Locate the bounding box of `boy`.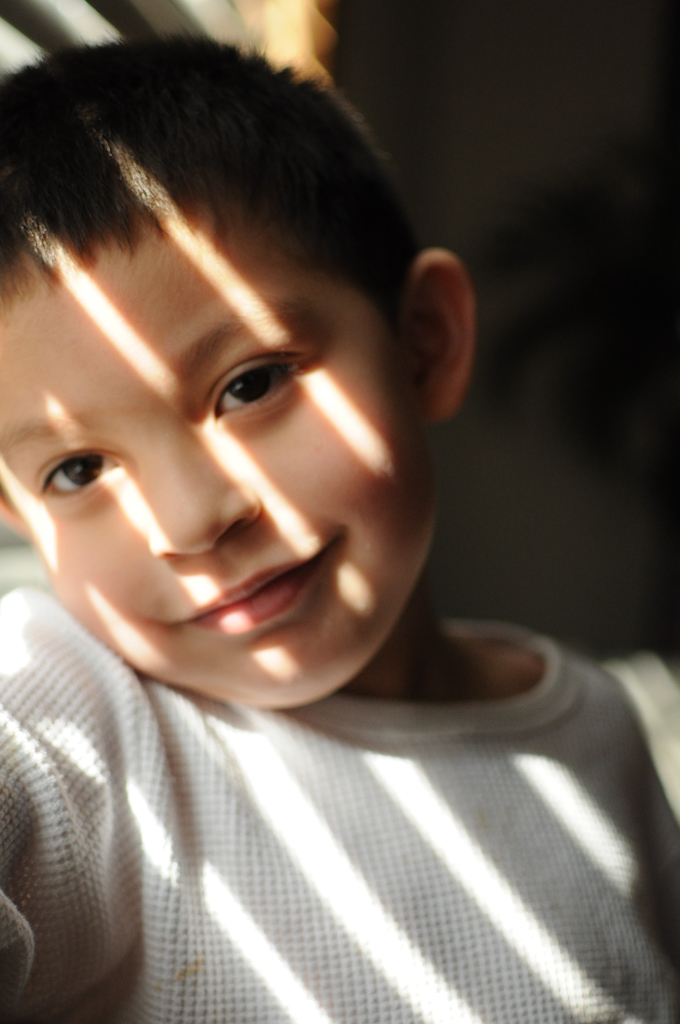
Bounding box: {"left": 0, "top": 0, "right": 585, "bottom": 1007}.
